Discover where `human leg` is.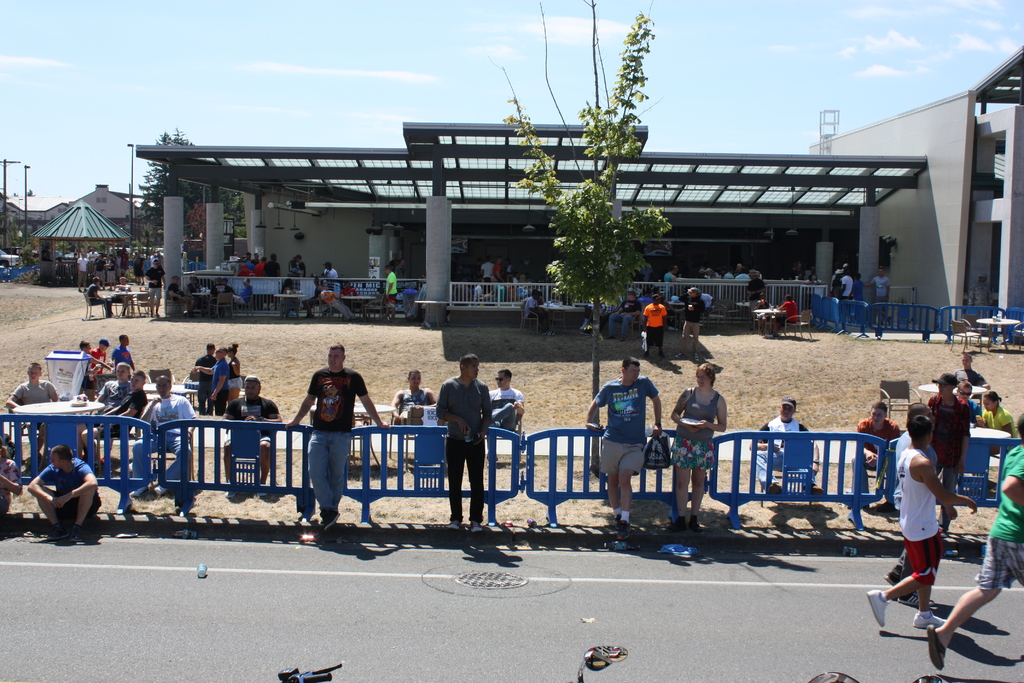
Discovered at [687,469,706,524].
